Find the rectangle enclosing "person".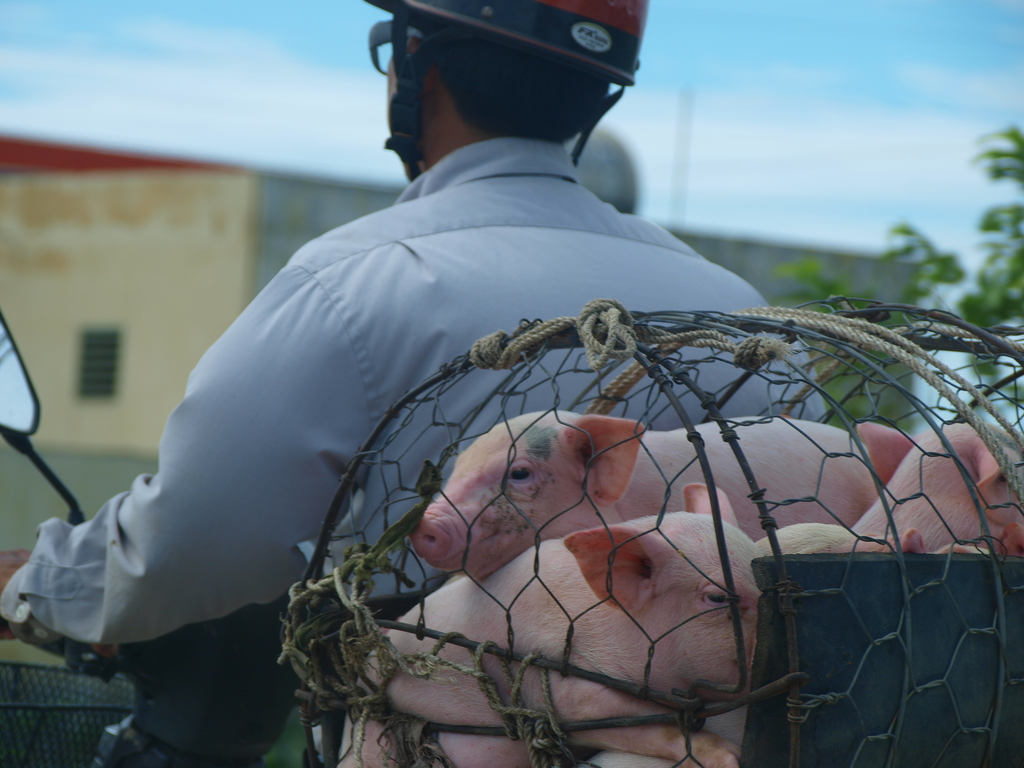
x1=0, y1=0, x2=820, y2=767.
